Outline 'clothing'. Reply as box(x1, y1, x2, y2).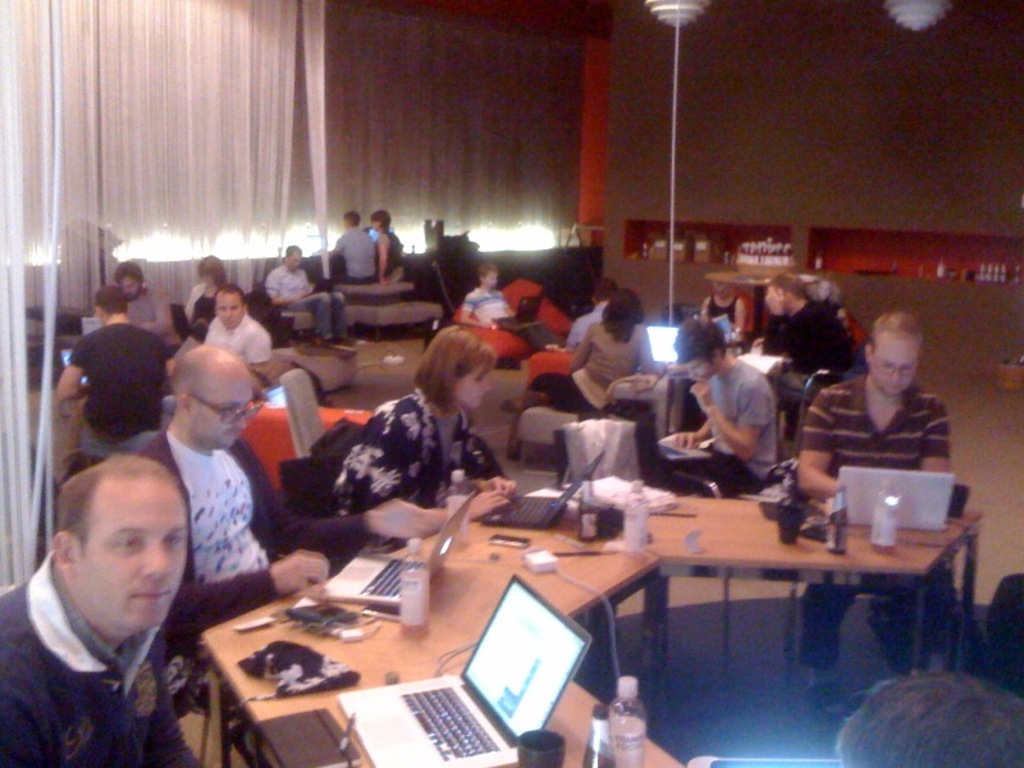
box(200, 314, 271, 371).
